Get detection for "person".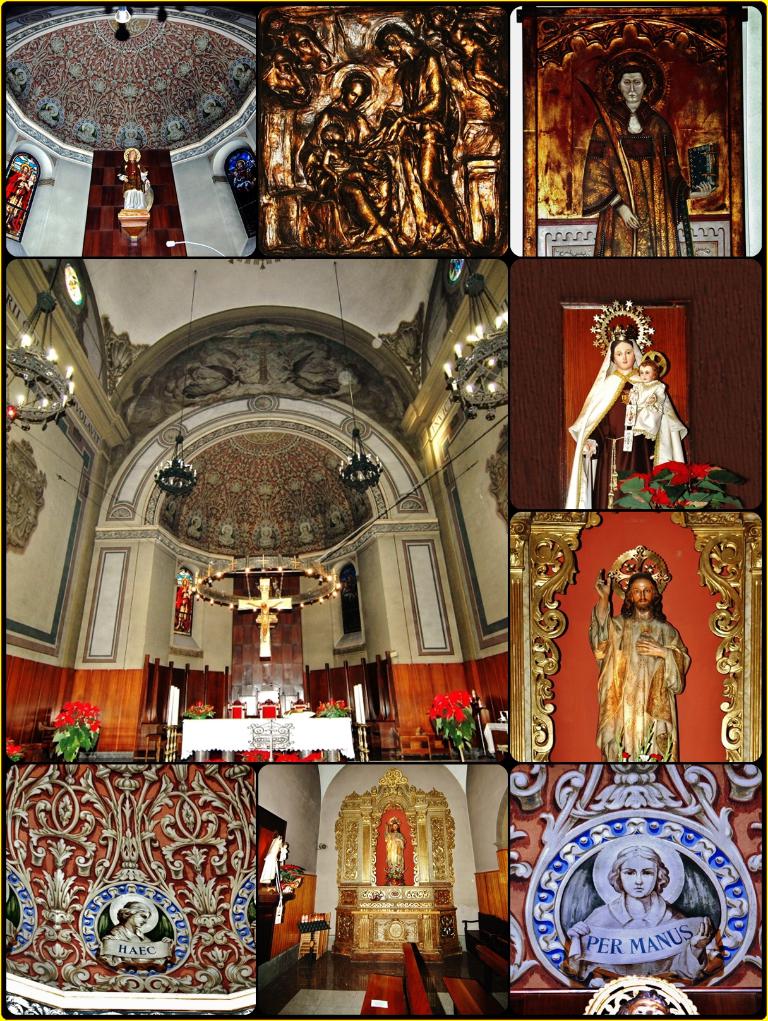
Detection: <region>581, 63, 716, 257</region>.
